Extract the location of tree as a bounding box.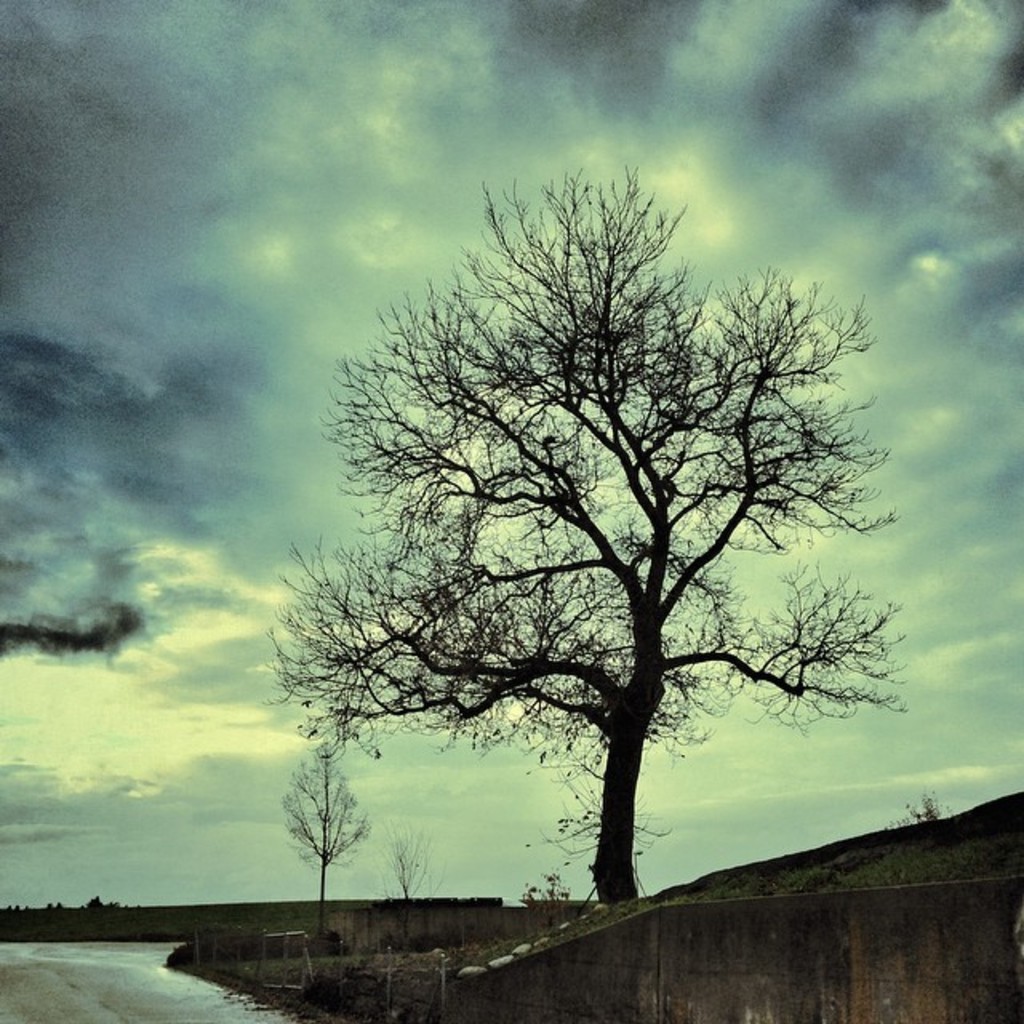
(left=278, top=739, right=378, bottom=954).
